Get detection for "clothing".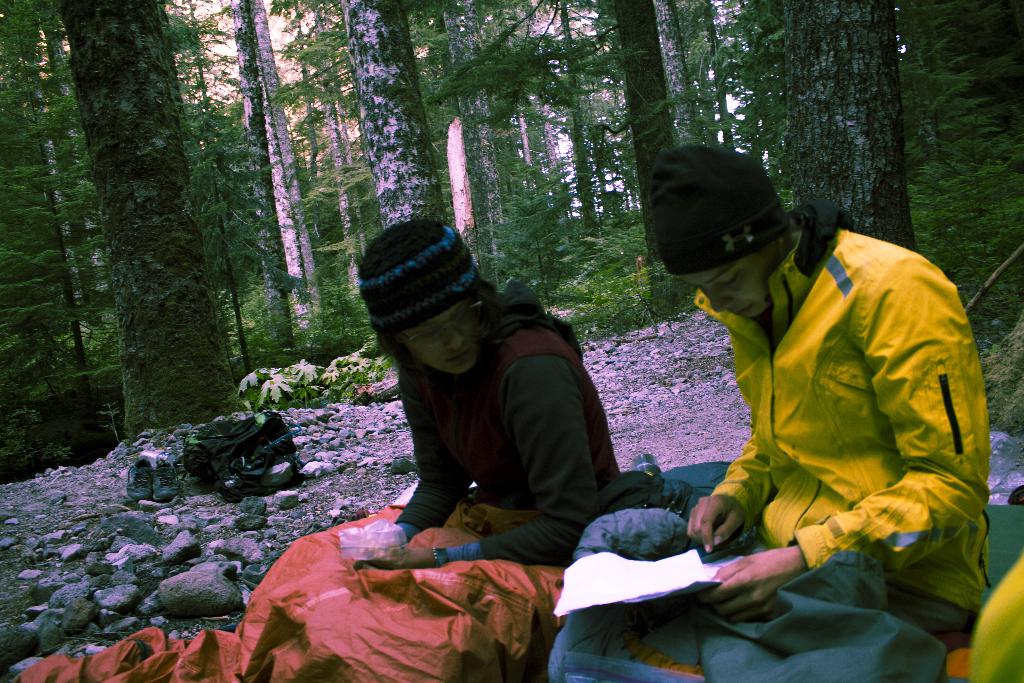
Detection: (x1=382, y1=294, x2=663, y2=574).
